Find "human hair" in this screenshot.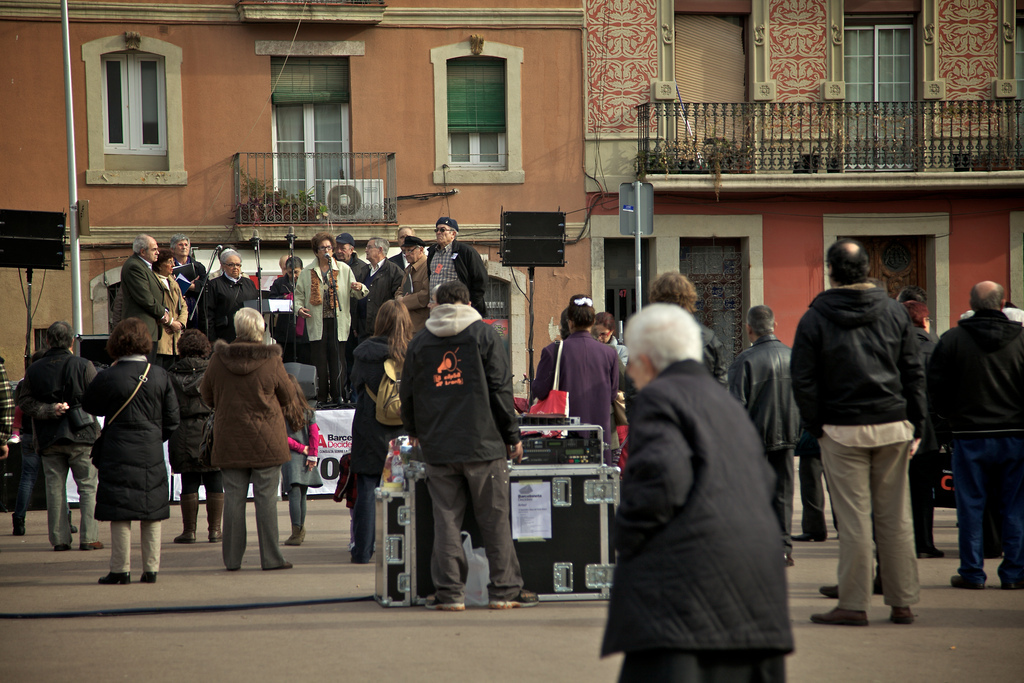
The bounding box for "human hair" is (x1=567, y1=294, x2=597, y2=333).
